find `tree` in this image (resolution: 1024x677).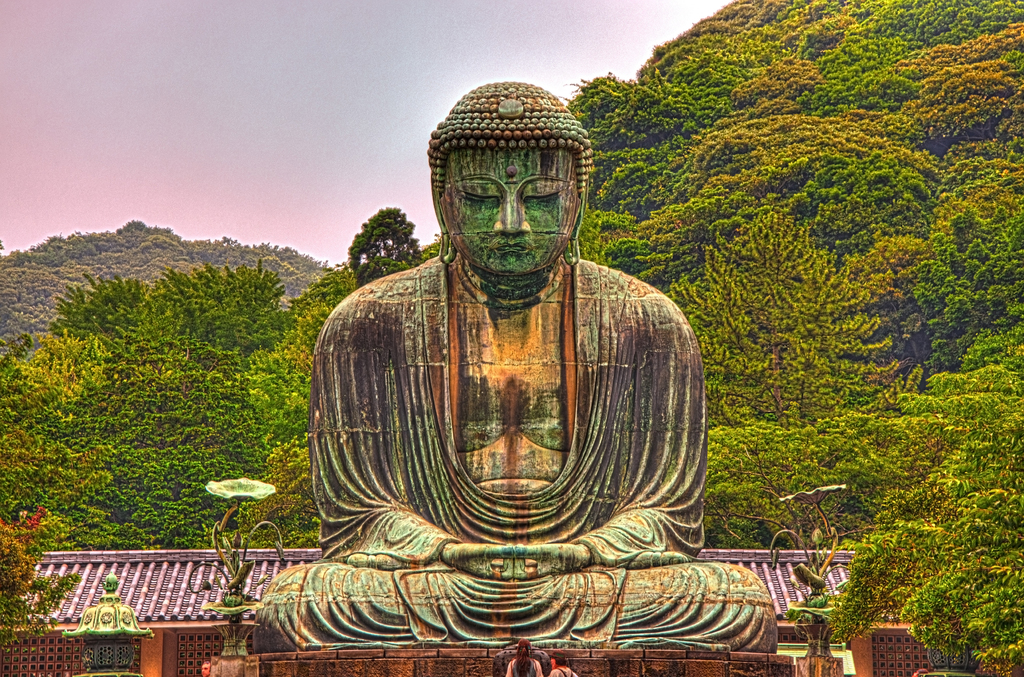
(left=344, top=195, right=436, bottom=302).
